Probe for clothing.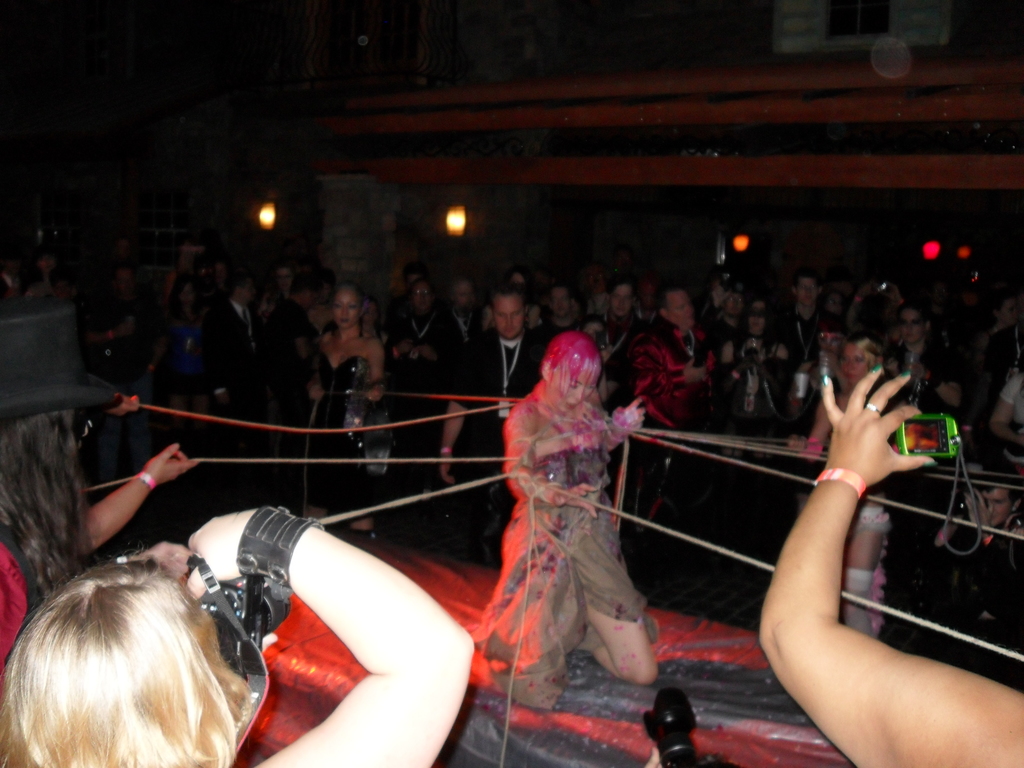
Probe result: Rect(385, 298, 407, 337).
